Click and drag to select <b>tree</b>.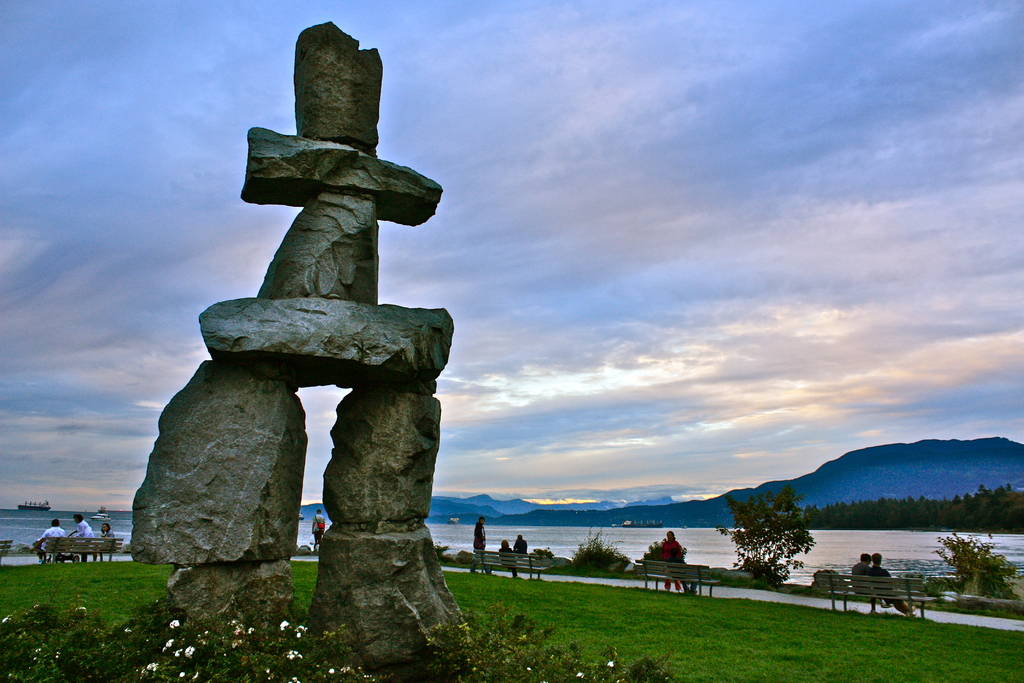
Selection: rect(570, 525, 632, 579).
